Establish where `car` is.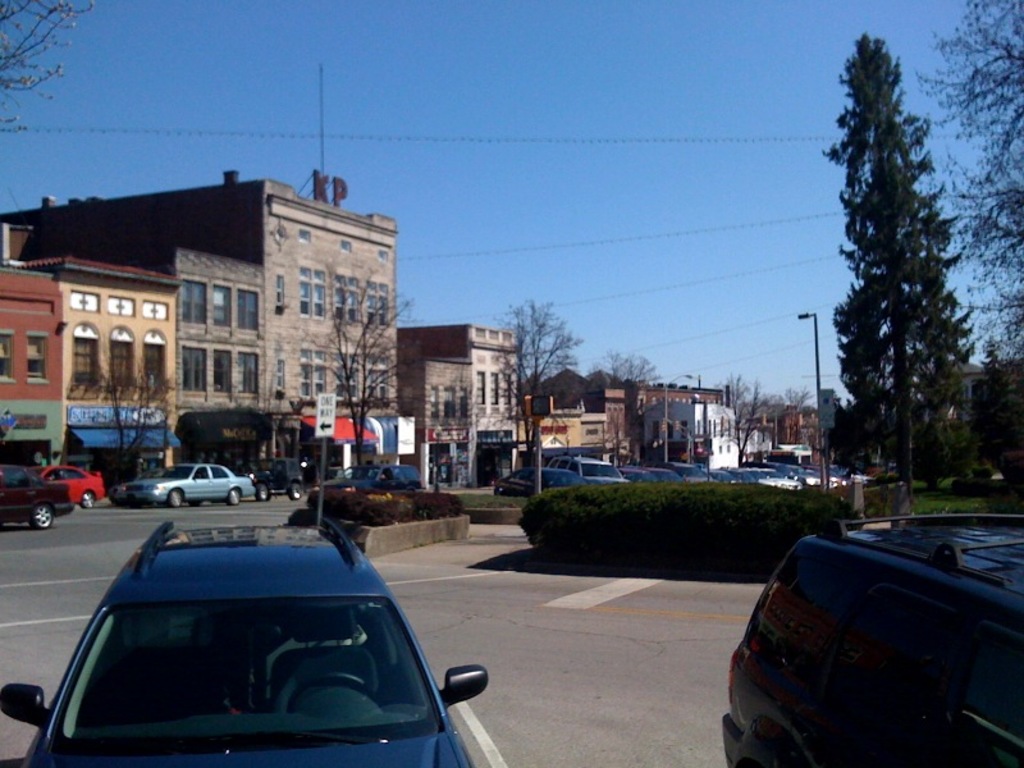
Established at [114,453,257,506].
